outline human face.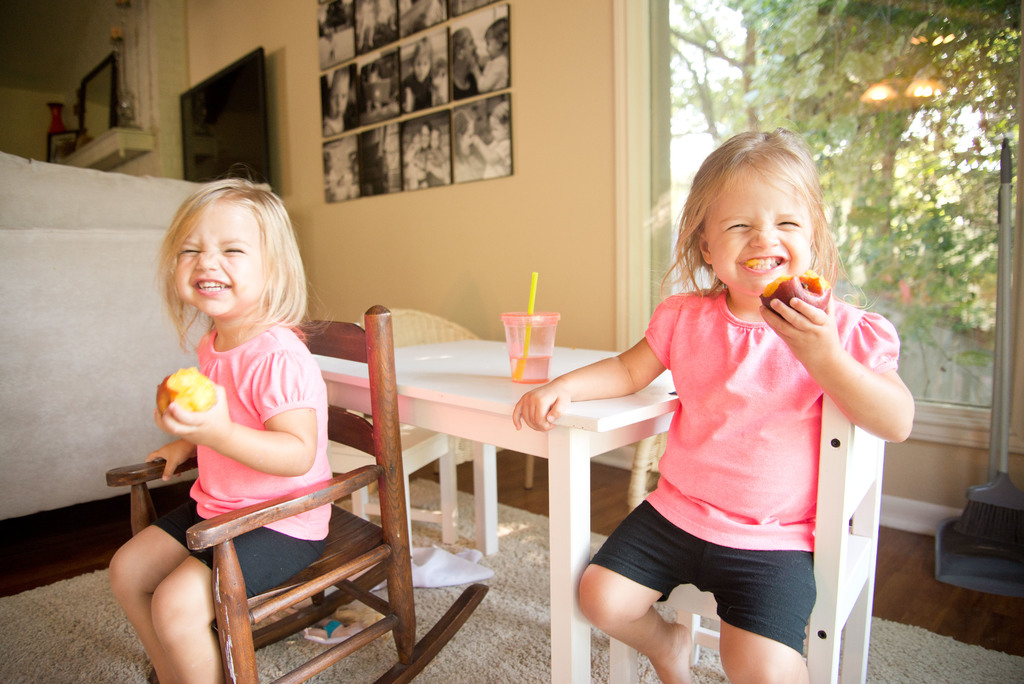
Outline: box=[701, 167, 819, 310].
